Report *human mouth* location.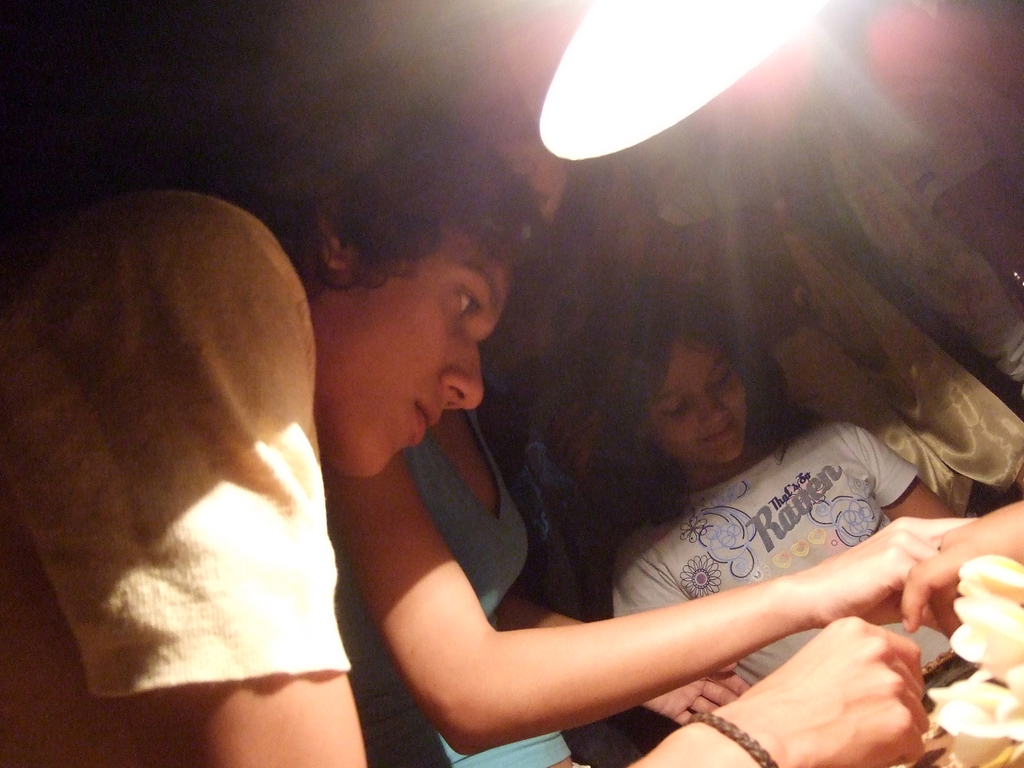
Report: (700, 418, 738, 444).
